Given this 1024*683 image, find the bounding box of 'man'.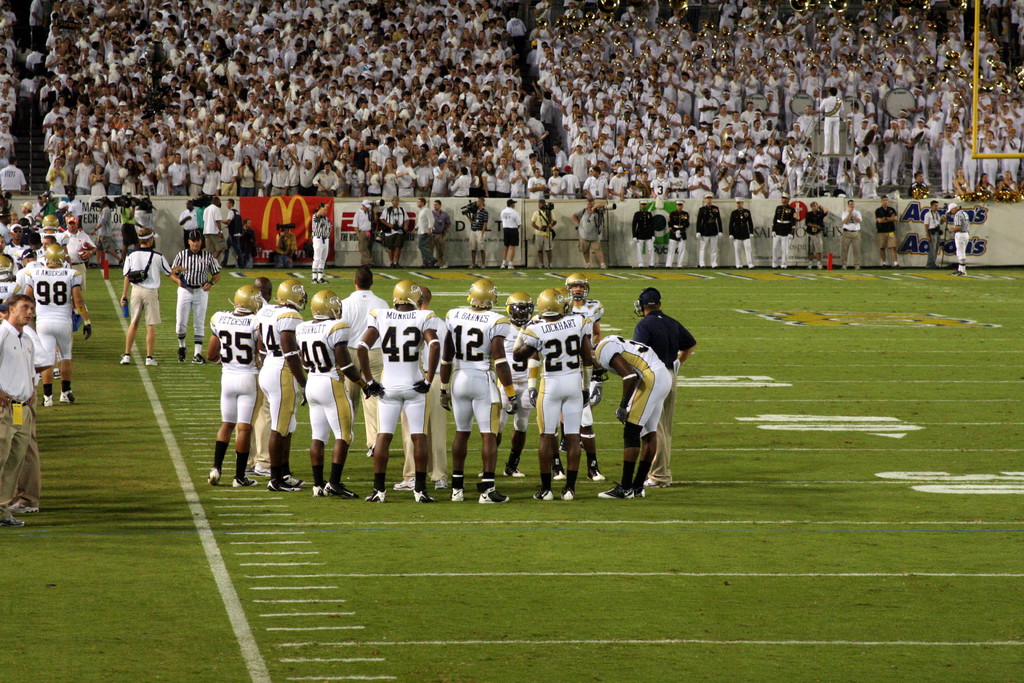
region(0, 218, 13, 248).
